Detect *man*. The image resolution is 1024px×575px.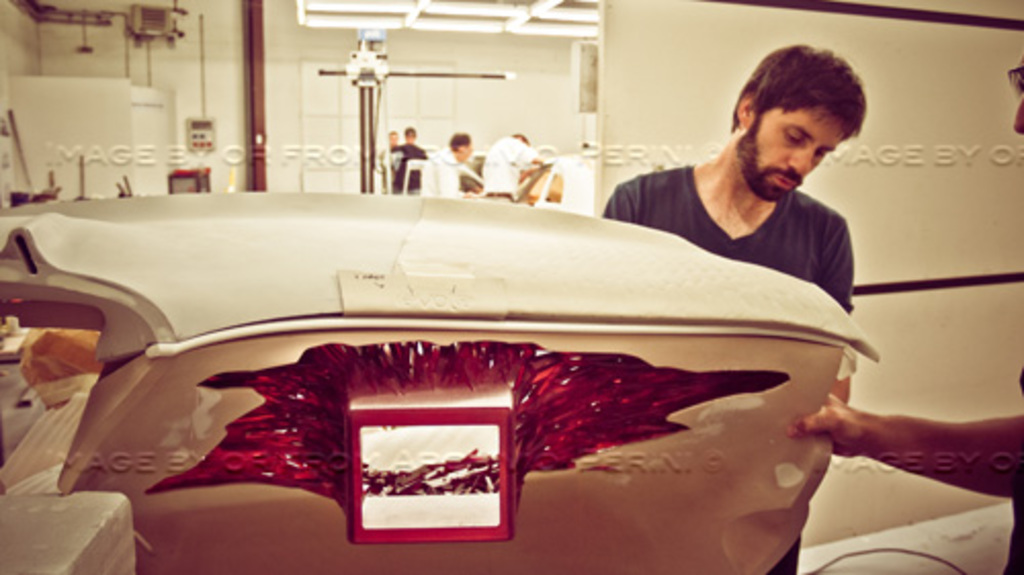
420:131:473:198.
